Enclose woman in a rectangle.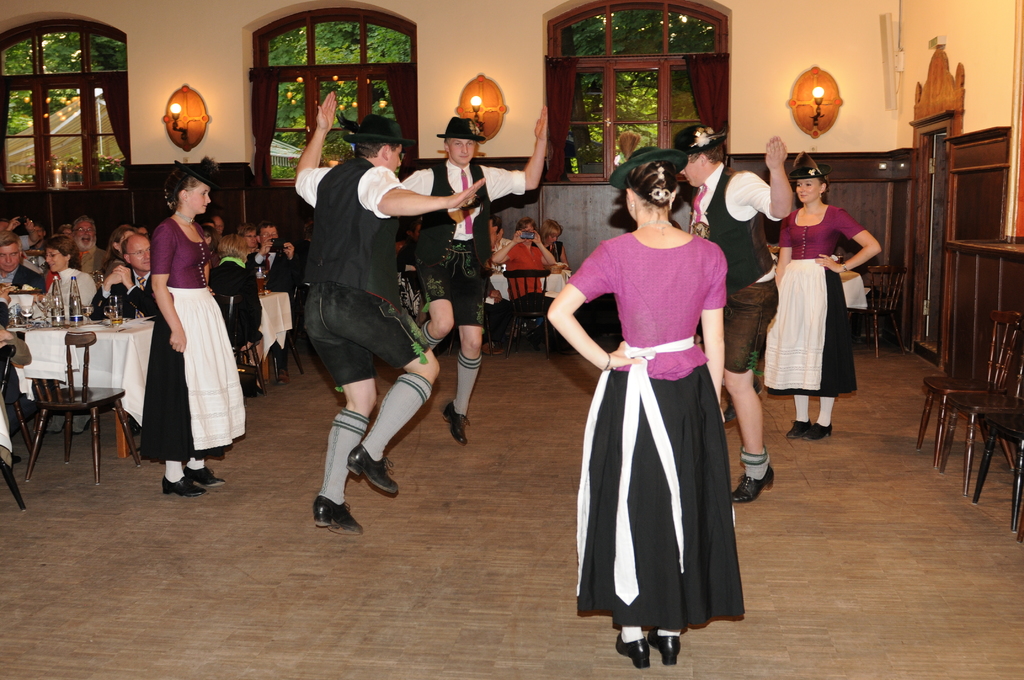
box=[28, 239, 92, 316].
